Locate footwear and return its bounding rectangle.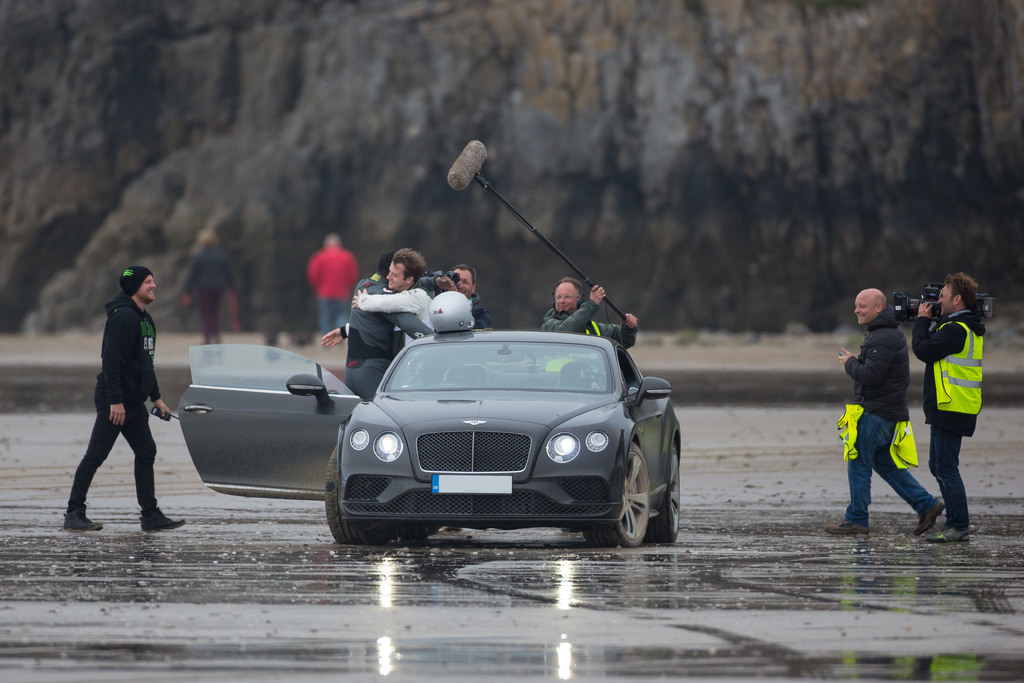
{"x1": 927, "y1": 529, "x2": 968, "y2": 545}.
